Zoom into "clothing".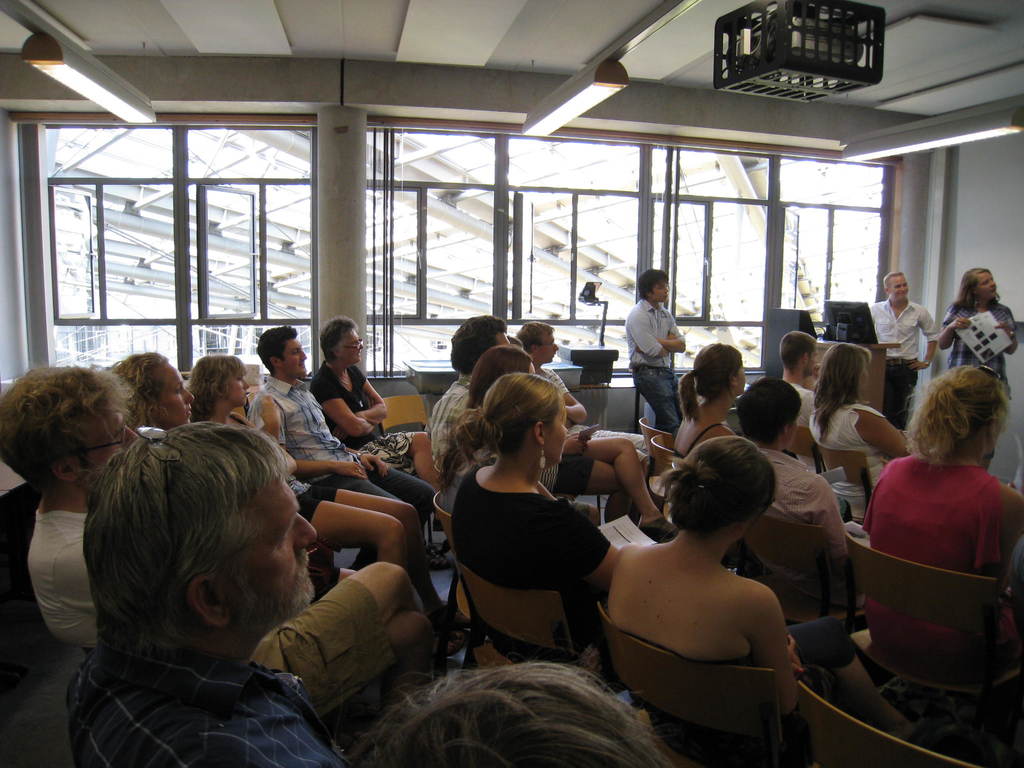
Zoom target: <bbox>753, 445, 850, 580</bbox>.
